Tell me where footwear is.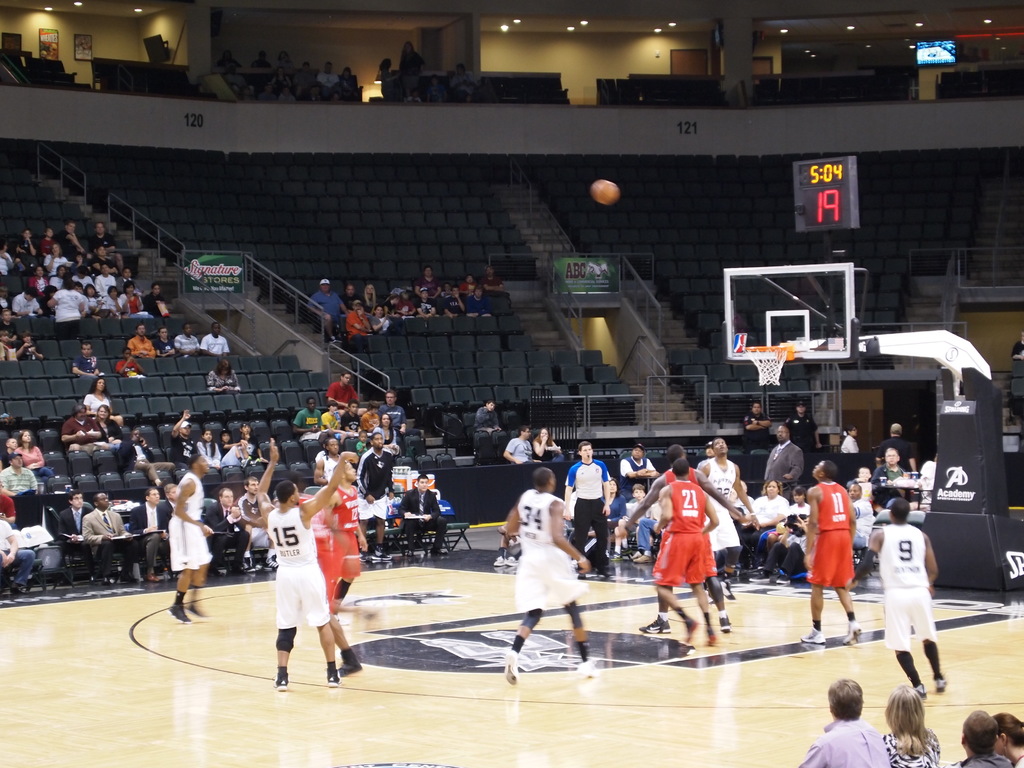
footwear is at 241/553/259/573.
